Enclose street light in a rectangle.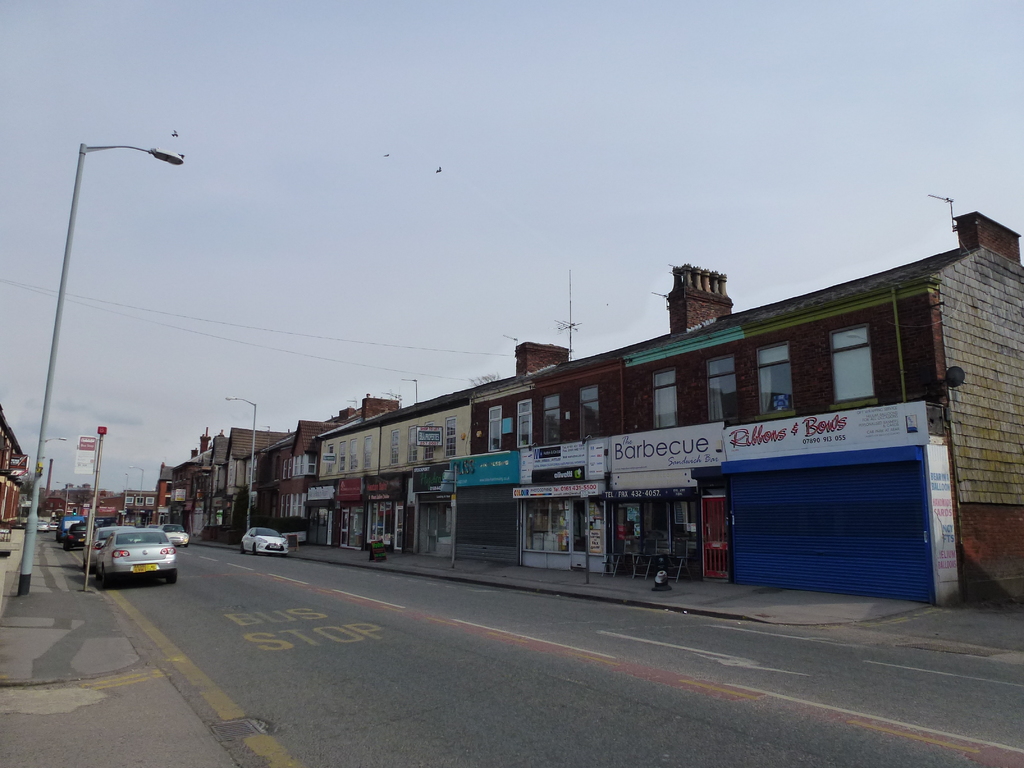
<box>54,479,71,513</box>.
